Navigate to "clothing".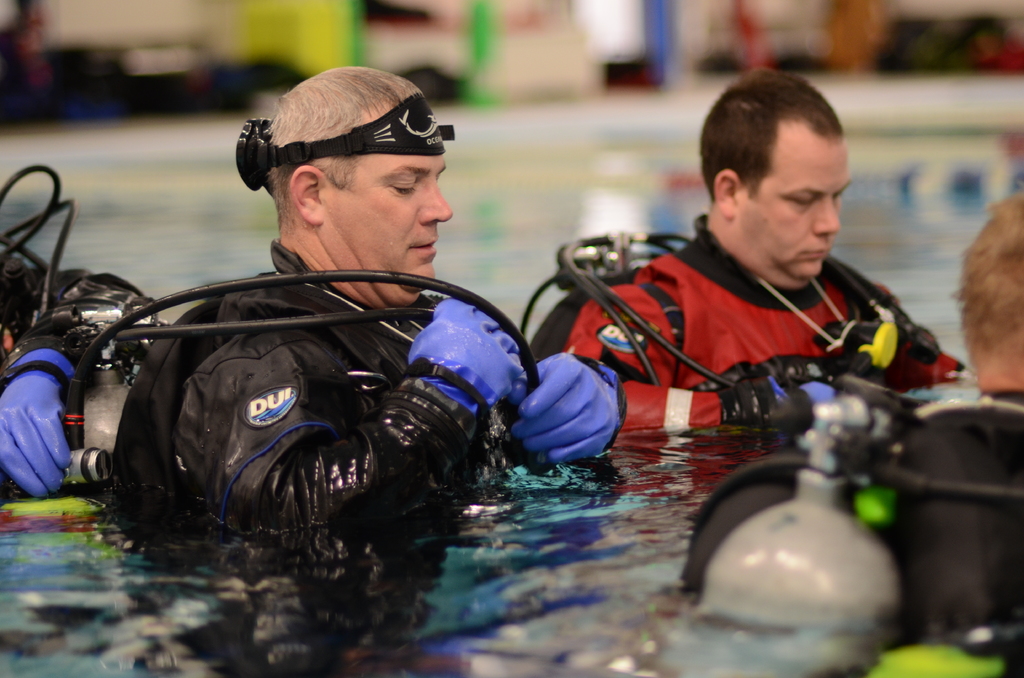
Navigation target: region(545, 188, 958, 439).
